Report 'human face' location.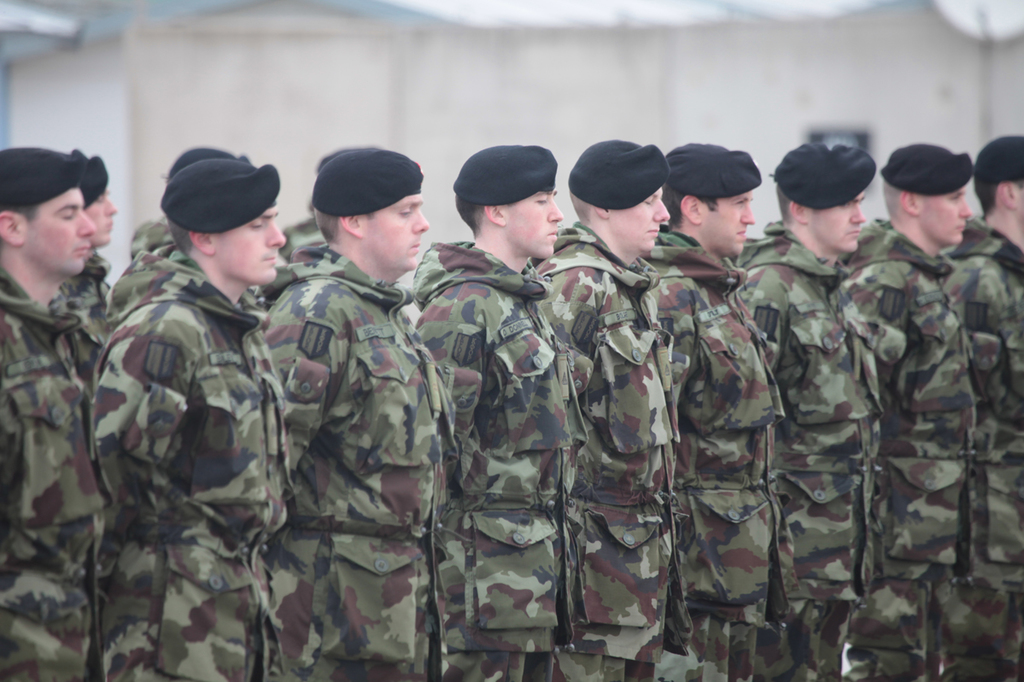
Report: 505, 184, 559, 257.
